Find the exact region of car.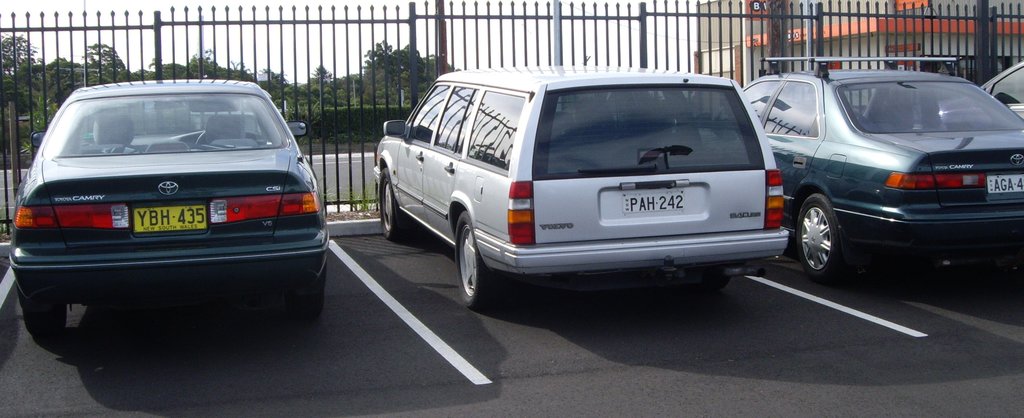
Exact region: pyautogui.locateOnScreen(372, 63, 791, 316).
